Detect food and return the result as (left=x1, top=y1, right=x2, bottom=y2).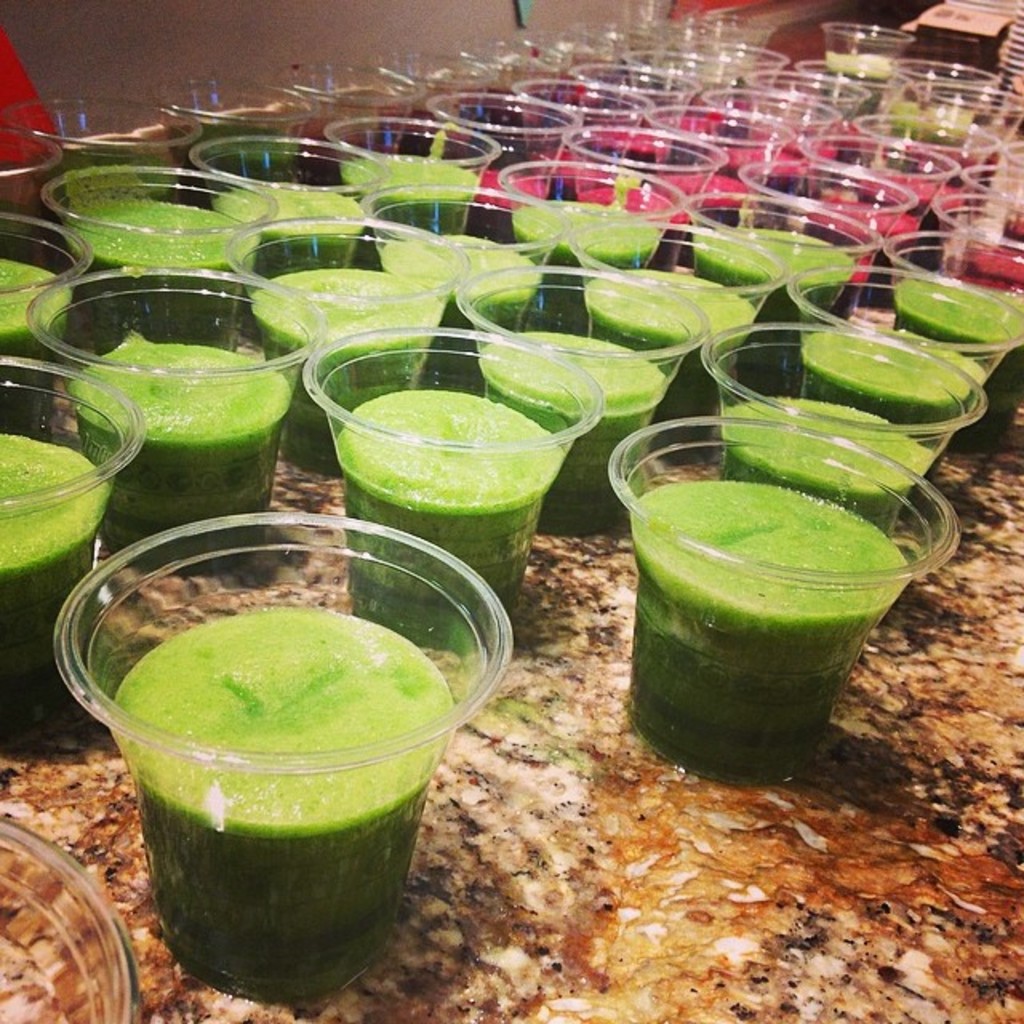
(left=619, top=474, right=909, bottom=787).
